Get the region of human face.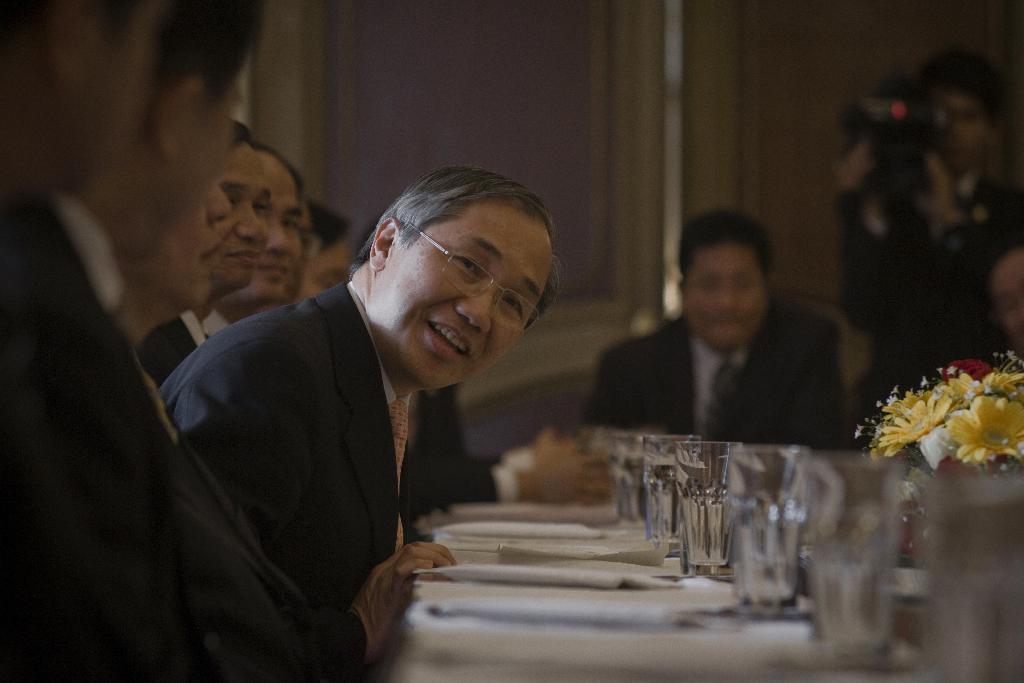
region(682, 247, 771, 354).
